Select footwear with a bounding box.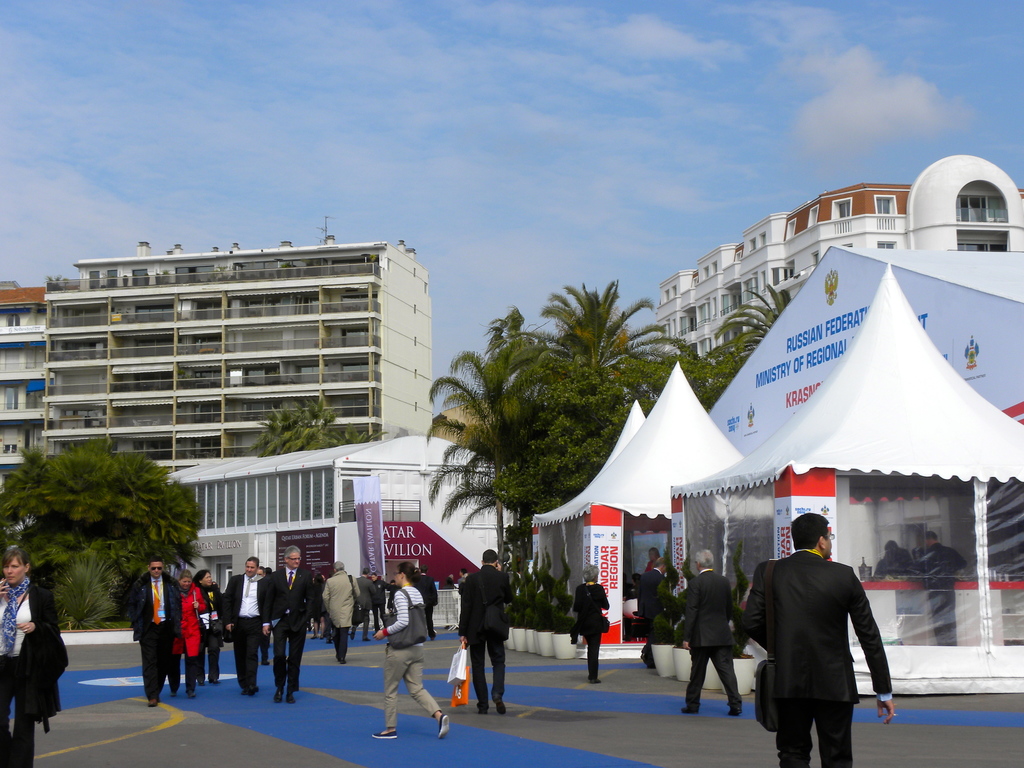
Rect(197, 678, 205, 685).
